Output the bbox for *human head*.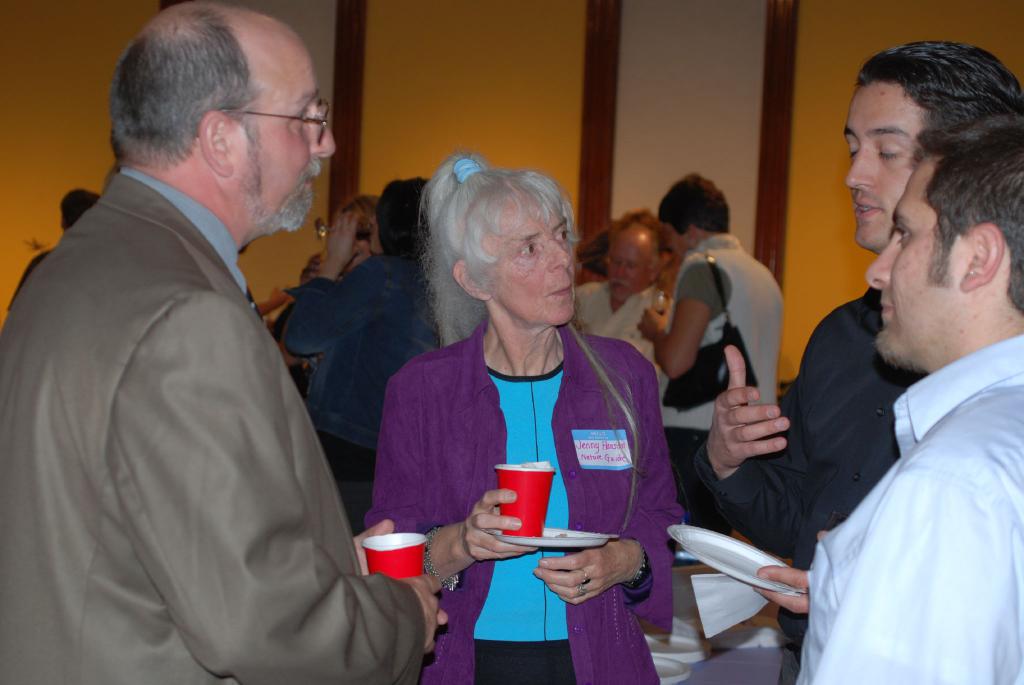
select_region(657, 175, 736, 262).
